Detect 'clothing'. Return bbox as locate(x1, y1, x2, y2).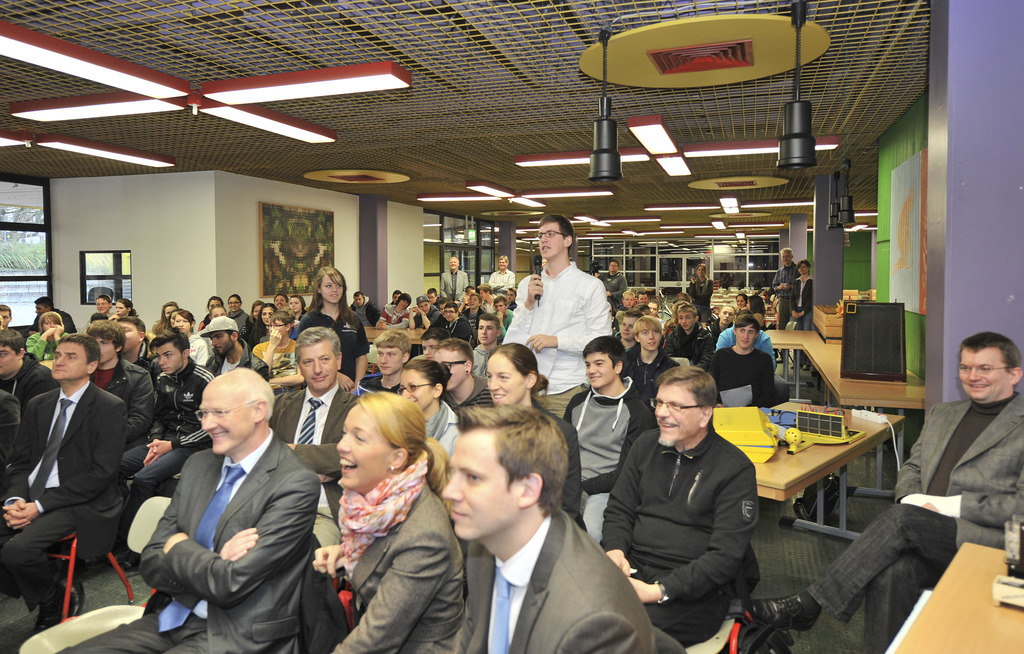
locate(628, 348, 680, 398).
